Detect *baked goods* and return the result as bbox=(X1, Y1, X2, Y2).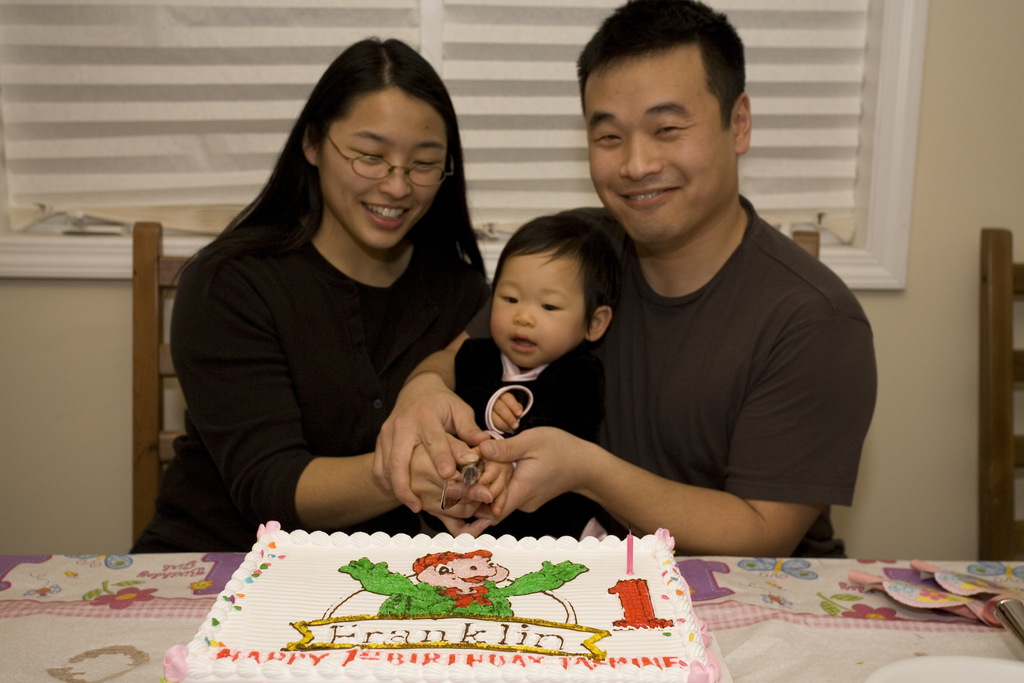
bbox=(161, 522, 718, 682).
